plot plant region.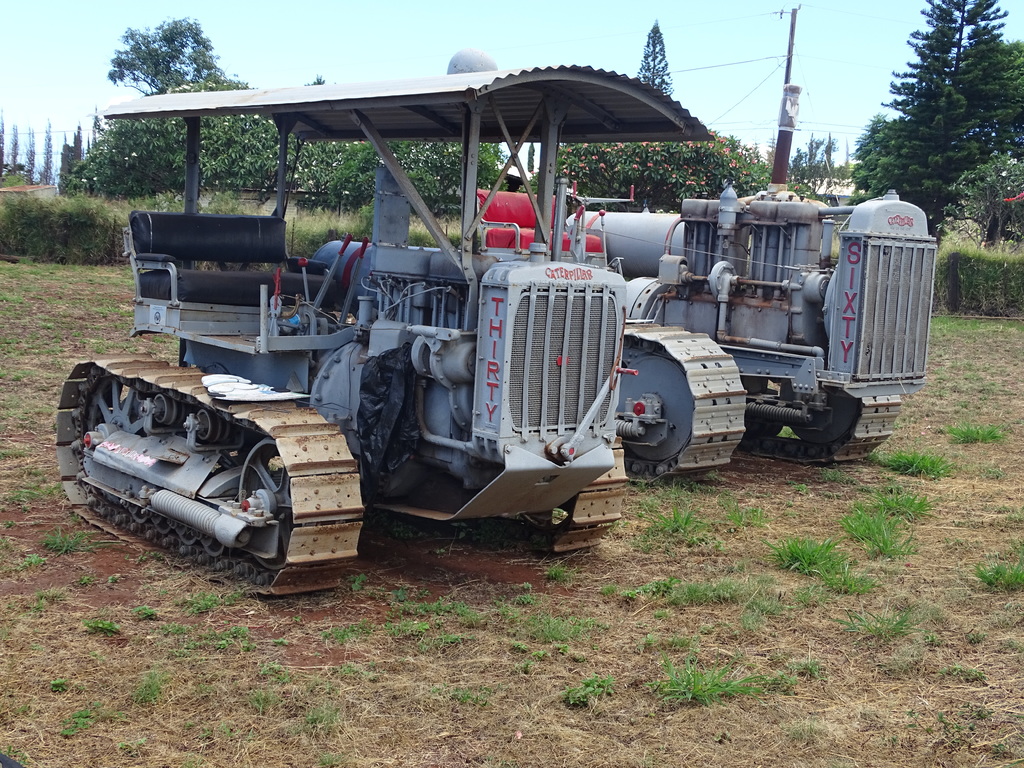
Plotted at {"x1": 434, "y1": 674, "x2": 486, "y2": 707}.
